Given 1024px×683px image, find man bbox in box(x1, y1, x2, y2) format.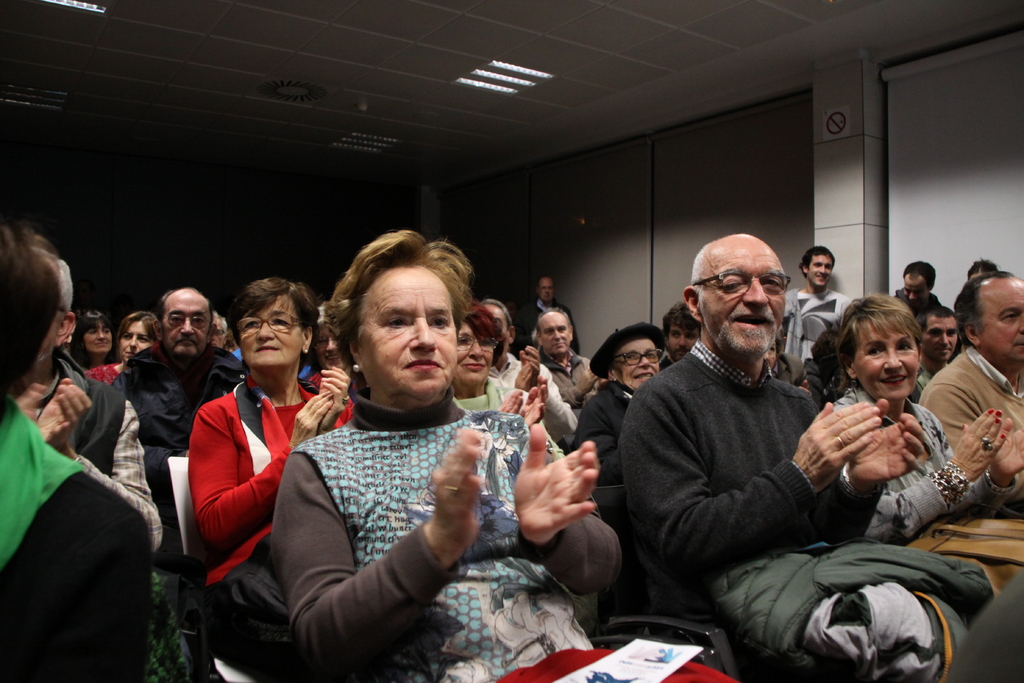
box(962, 255, 1000, 284).
